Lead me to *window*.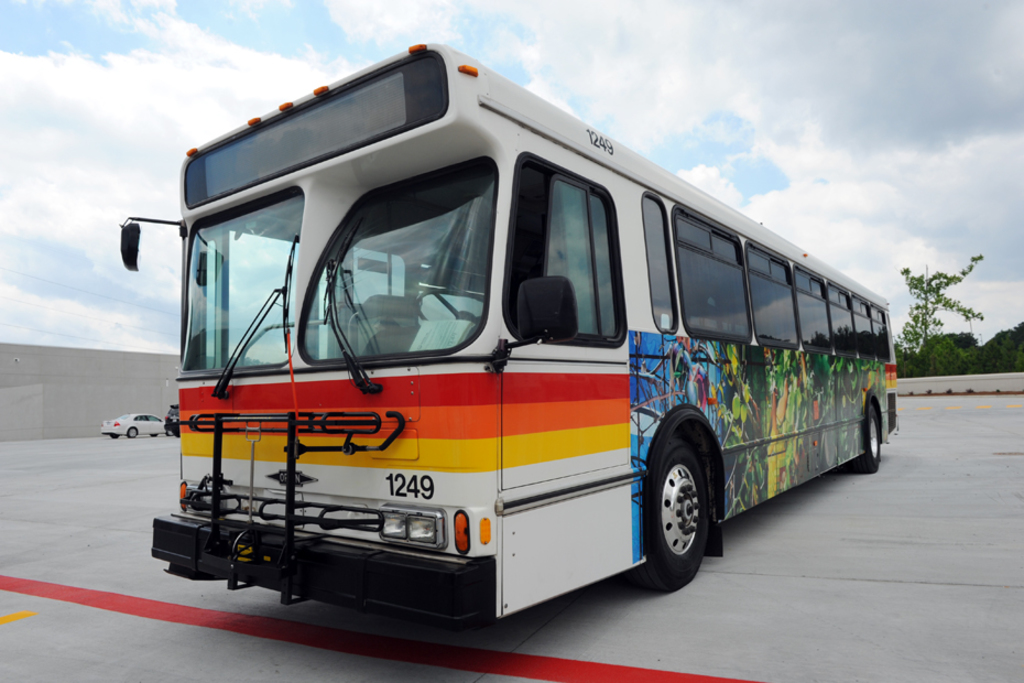
Lead to x1=641 y1=194 x2=676 y2=333.
